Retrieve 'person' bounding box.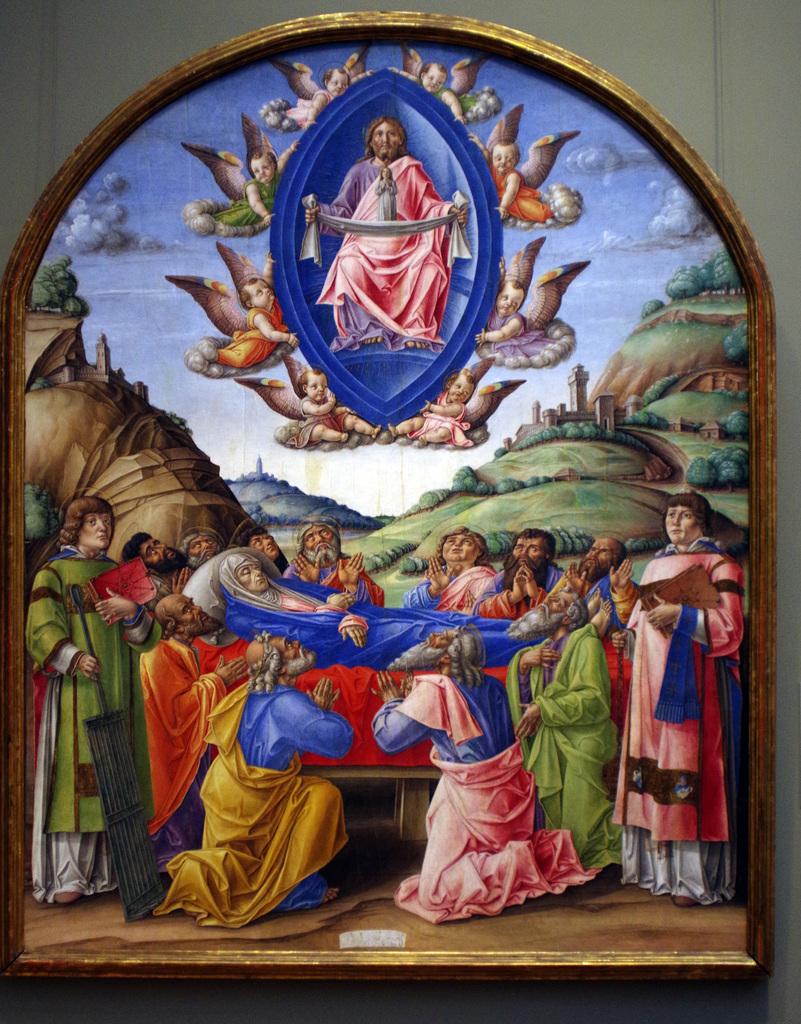
Bounding box: <box>385,365,478,442</box>.
